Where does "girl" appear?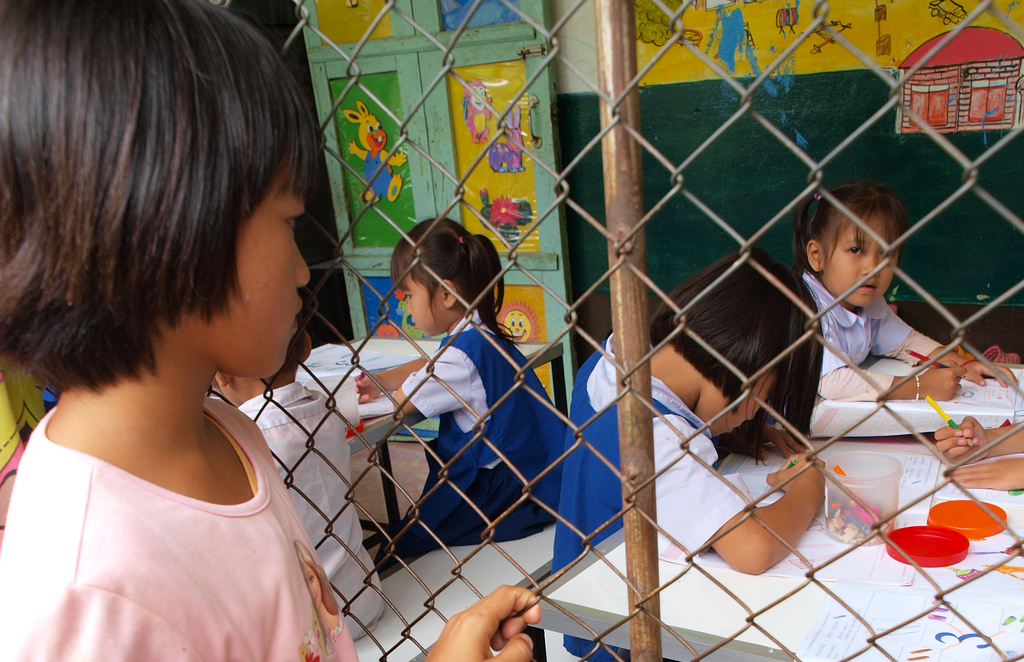
Appears at 0, 0, 540, 661.
